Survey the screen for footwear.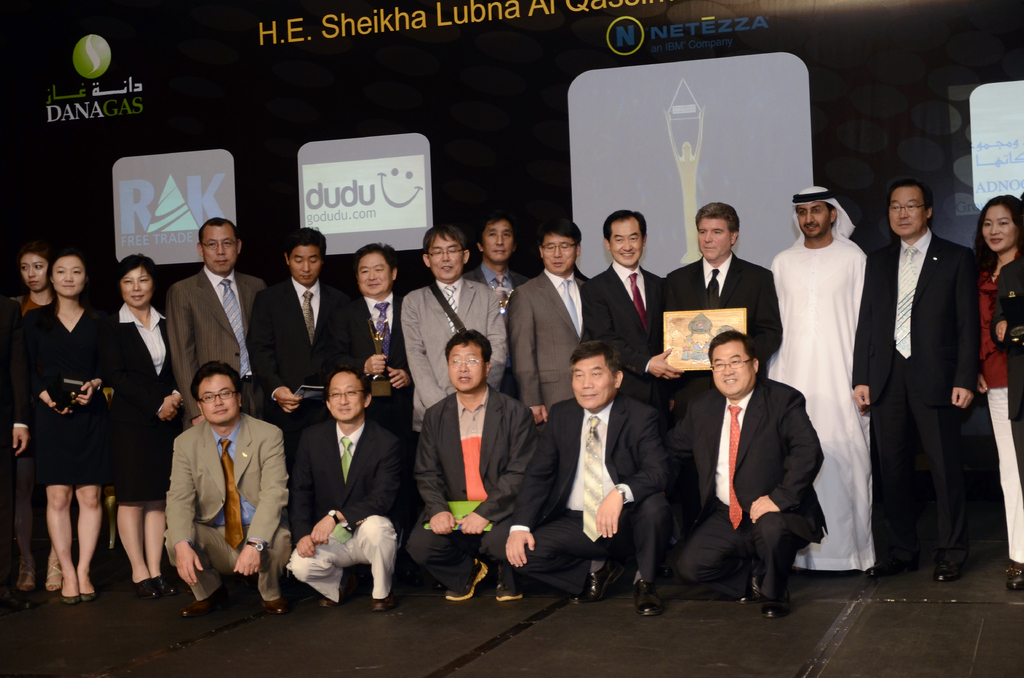
Survey found: select_region(636, 580, 663, 618).
